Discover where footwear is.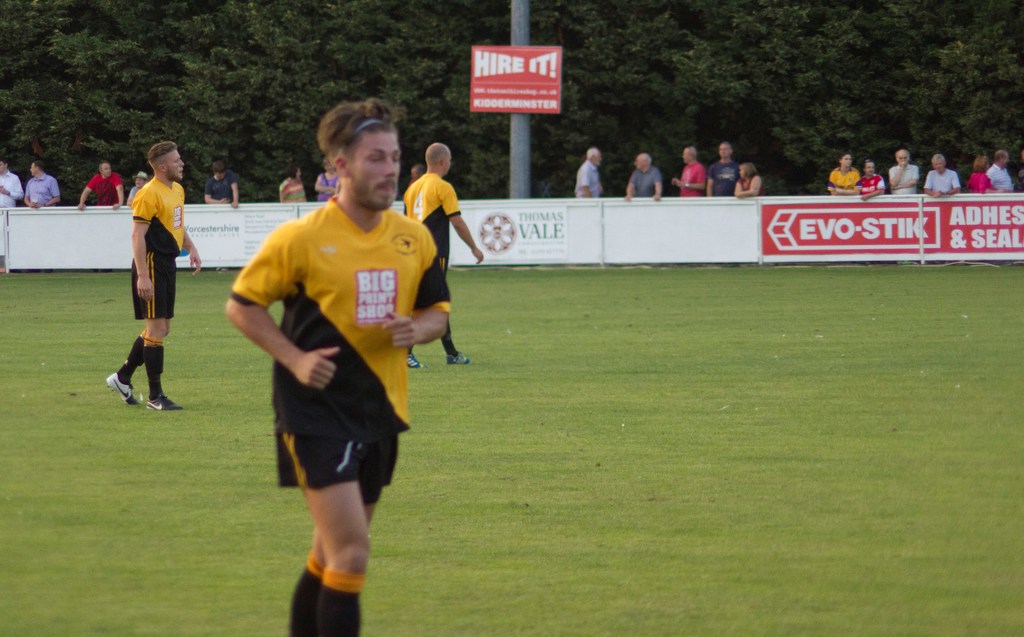
Discovered at <region>108, 373, 137, 406</region>.
